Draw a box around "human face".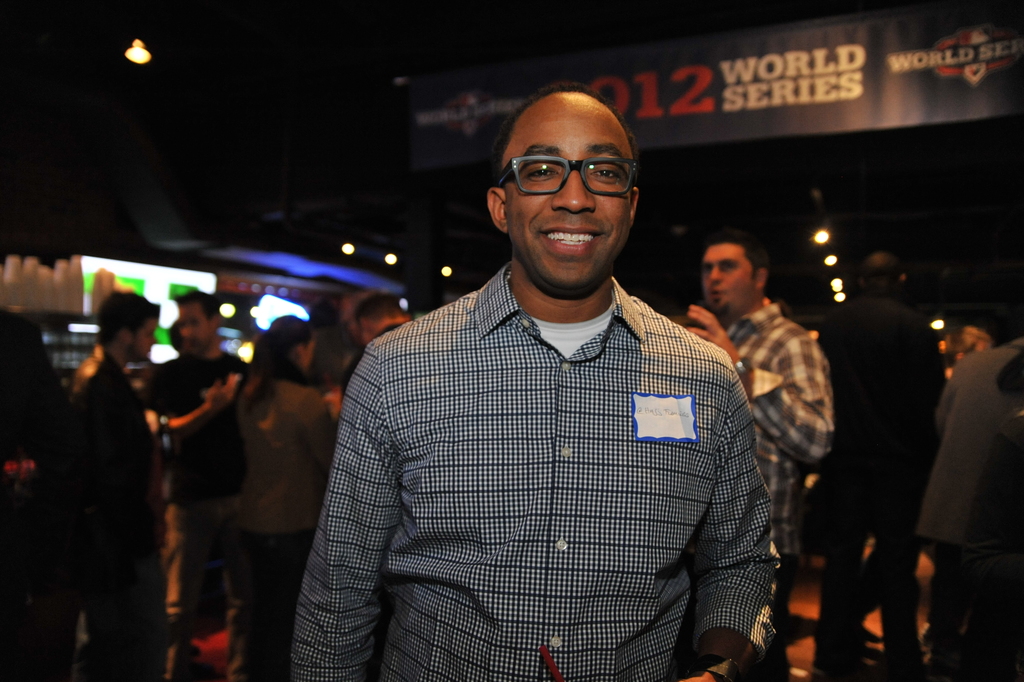
(x1=502, y1=110, x2=630, y2=293).
